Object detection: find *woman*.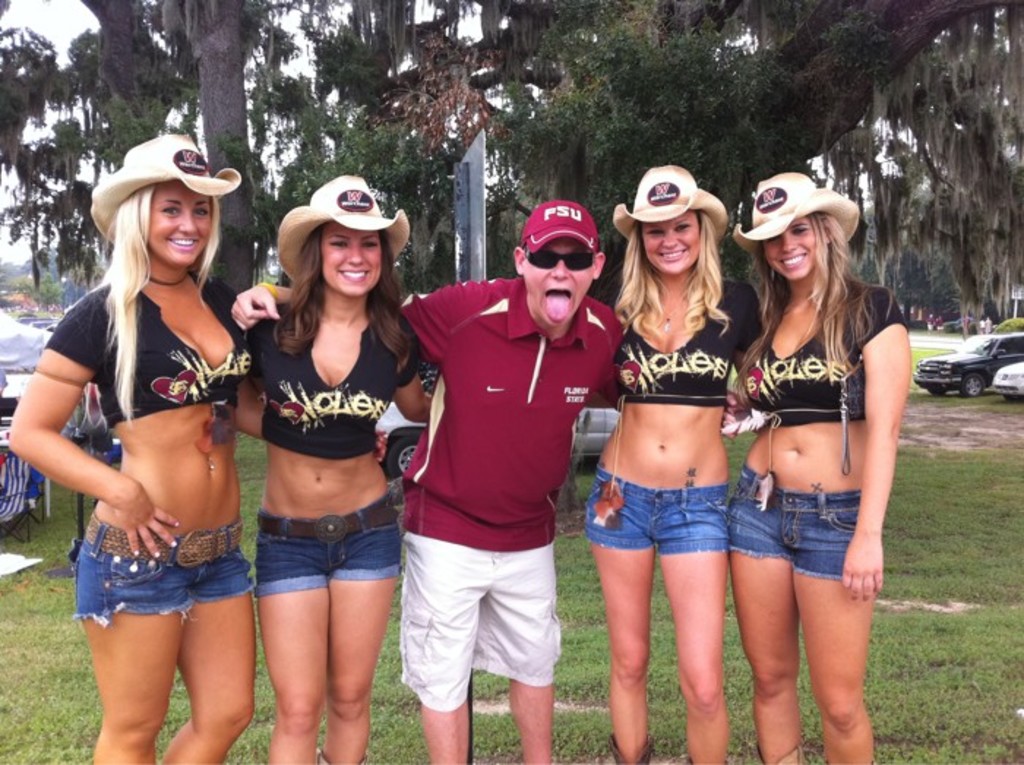
{"x1": 730, "y1": 171, "x2": 908, "y2": 764}.
